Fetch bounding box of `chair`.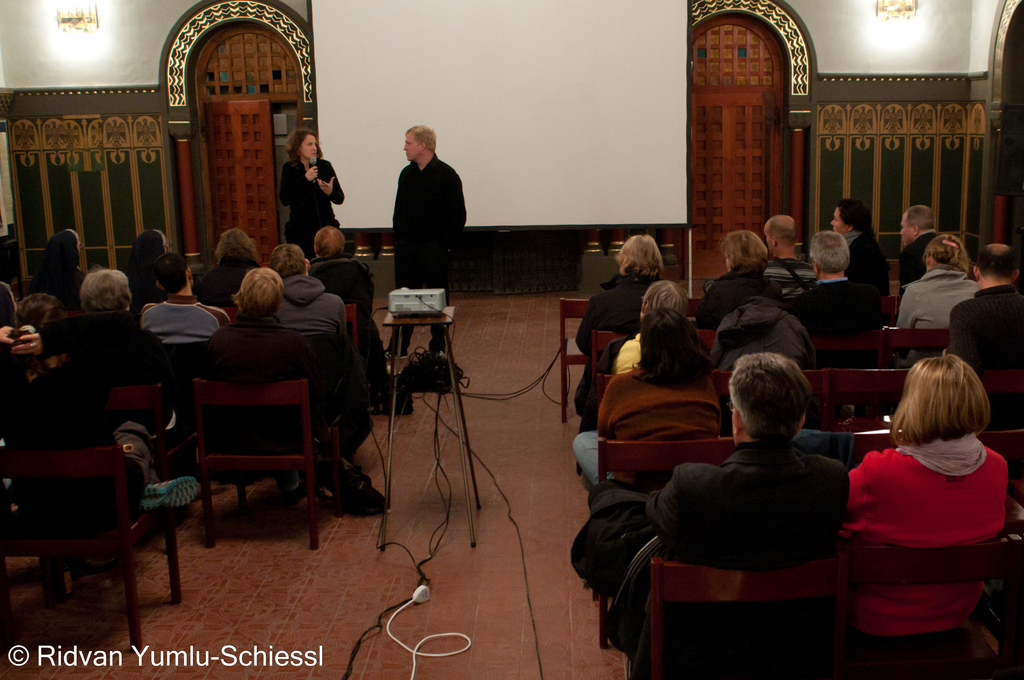
Bbox: left=188, top=371, right=340, bottom=546.
